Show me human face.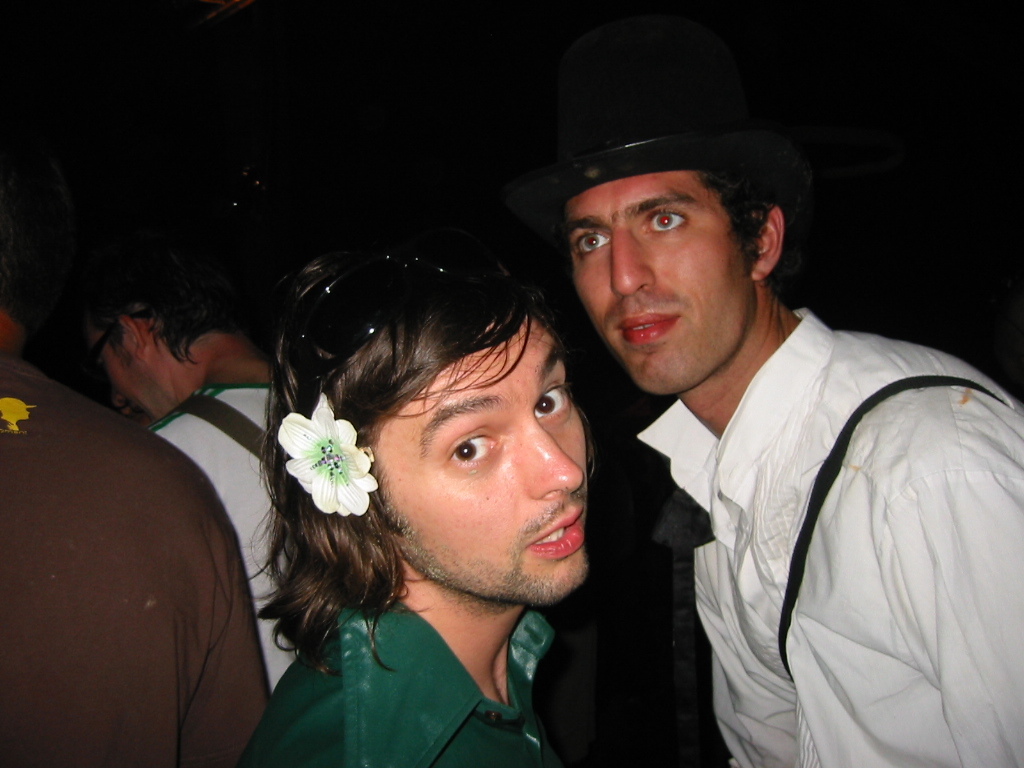
human face is here: box(89, 314, 186, 410).
